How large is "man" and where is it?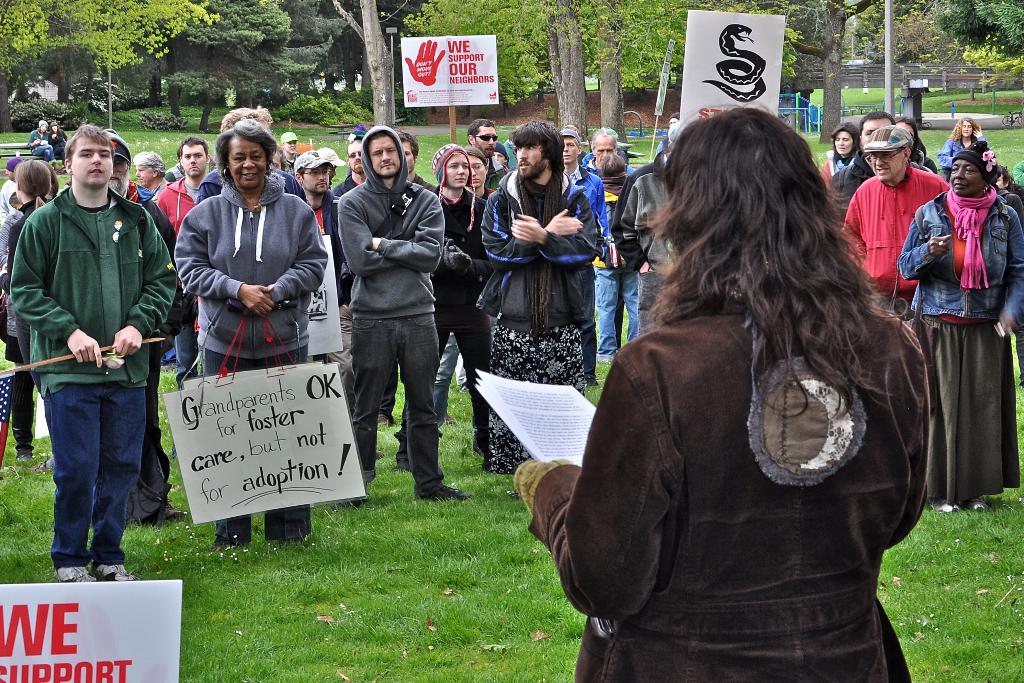
Bounding box: x1=313 y1=148 x2=344 y2=178.
